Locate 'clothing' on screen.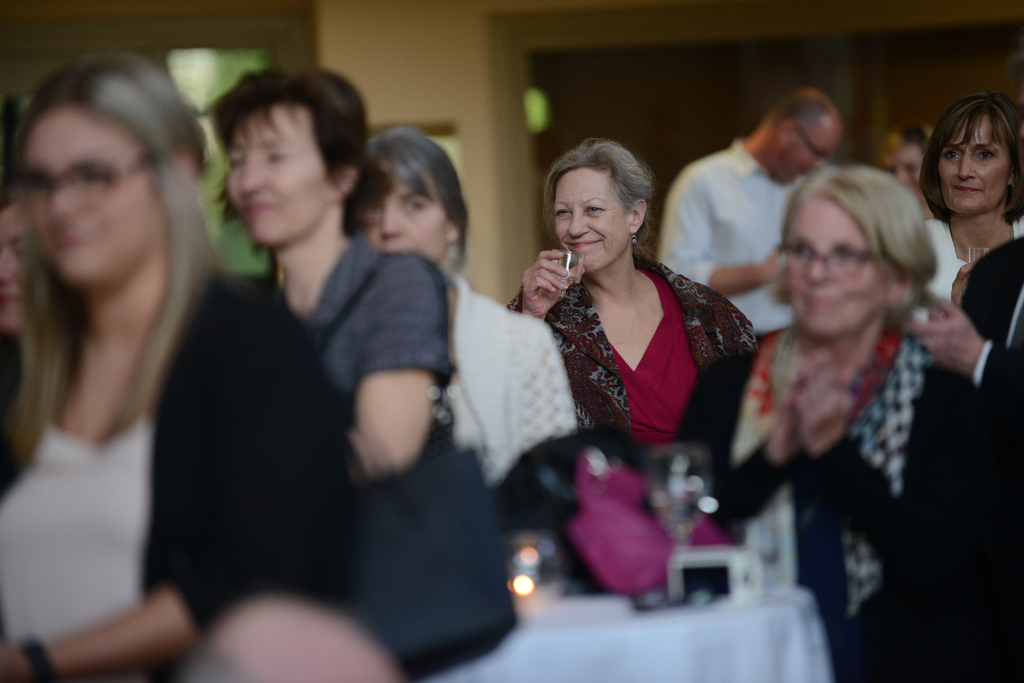
On screen at [x1=916, y1=221, x2=1015, y2=305].
